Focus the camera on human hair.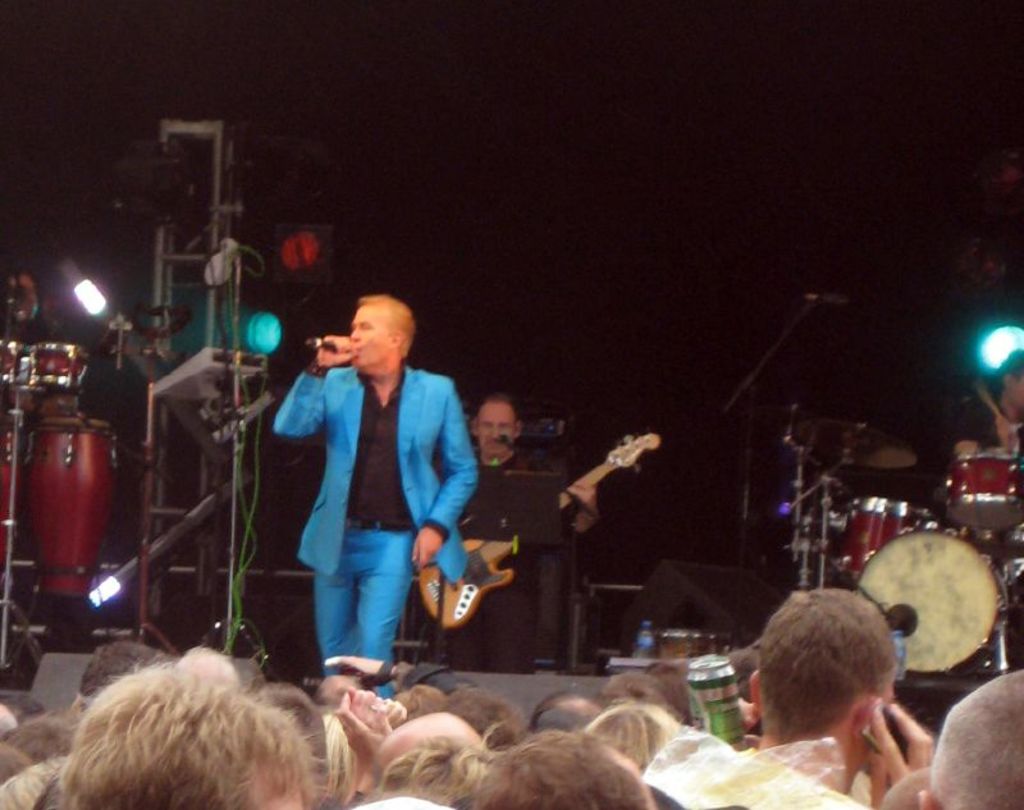
Focus region: [762,589,910,740].
